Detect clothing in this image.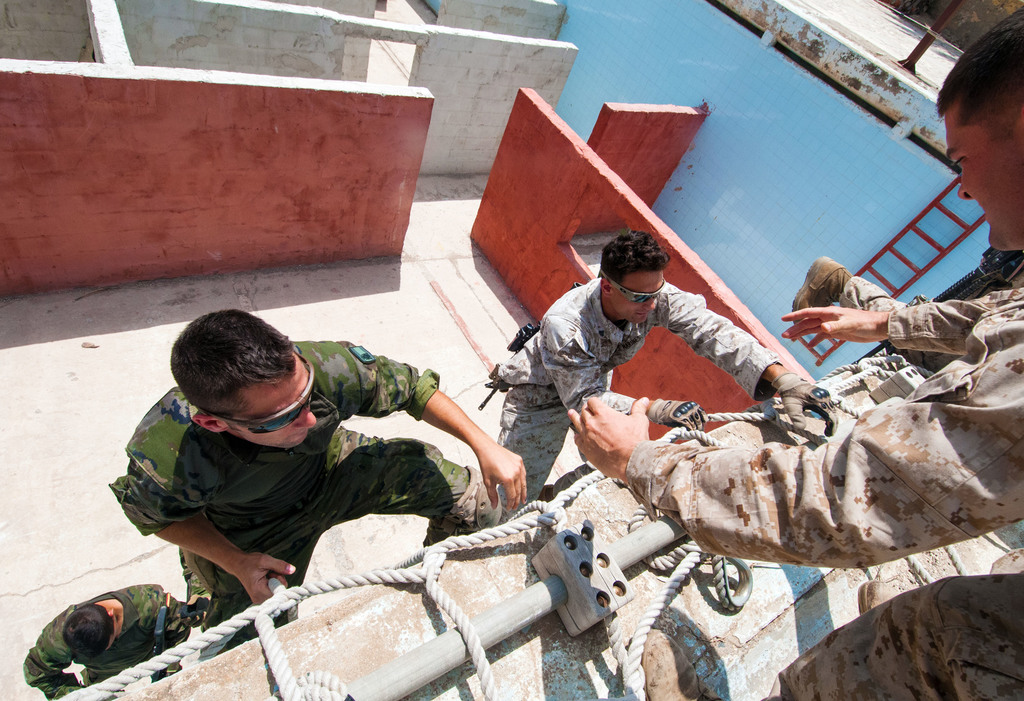
Detection: <region>114, 338, 508, 630</region>.
